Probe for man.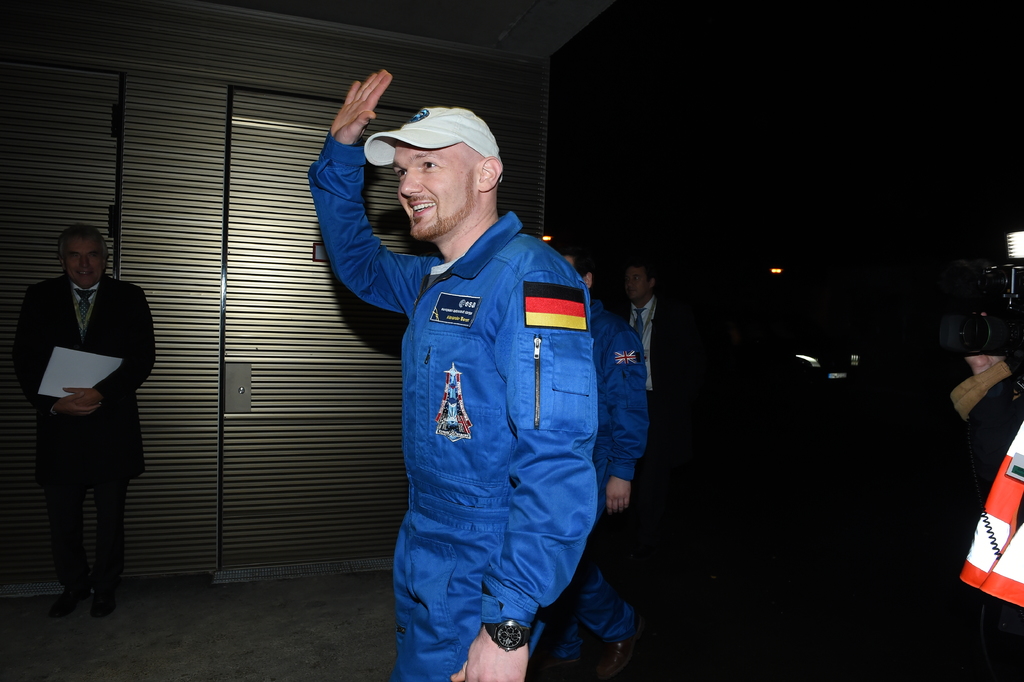
Probe result: detection(19, 217, 156, 624).
